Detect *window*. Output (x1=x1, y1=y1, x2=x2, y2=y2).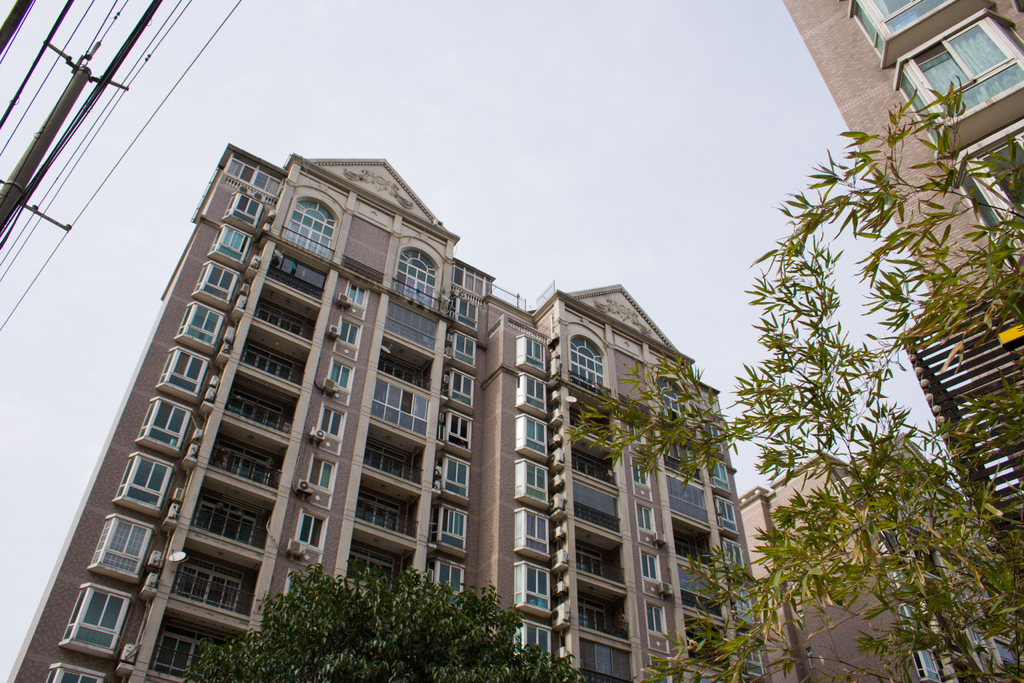
(x1=576, y1=597, x2=607, y2=631).
